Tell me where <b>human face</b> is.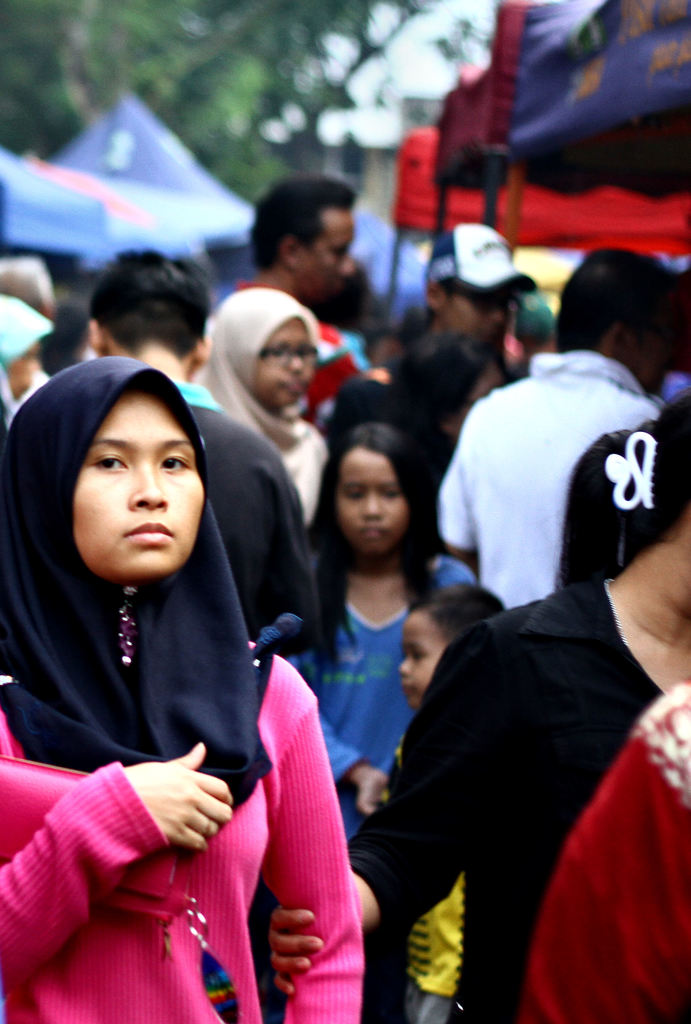
<b>human face</b> is at x1=72, y1=392, x2=205, y2=586.
